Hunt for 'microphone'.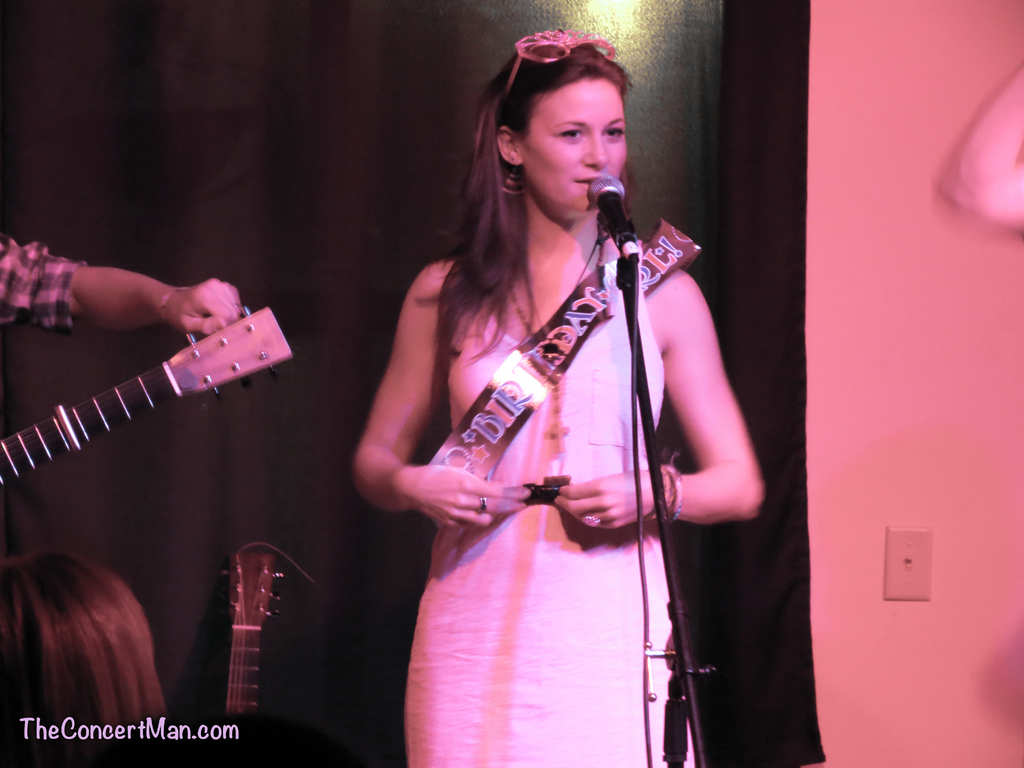
Hunted down at l=582, t=171, r=650, b=271.
